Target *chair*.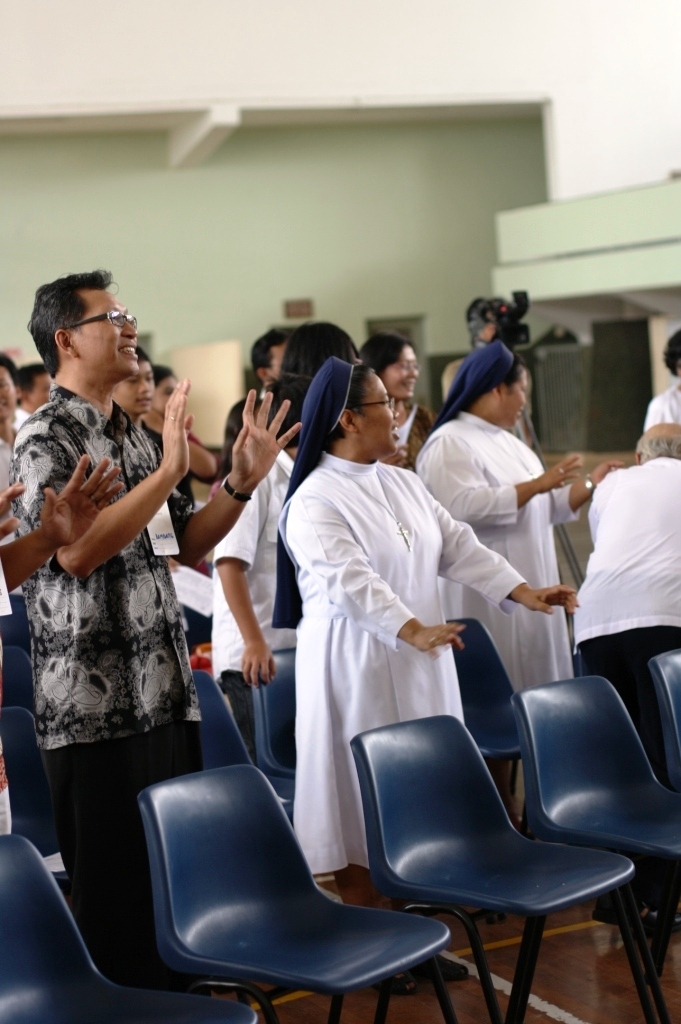
Target region: 0,589,33,660.
